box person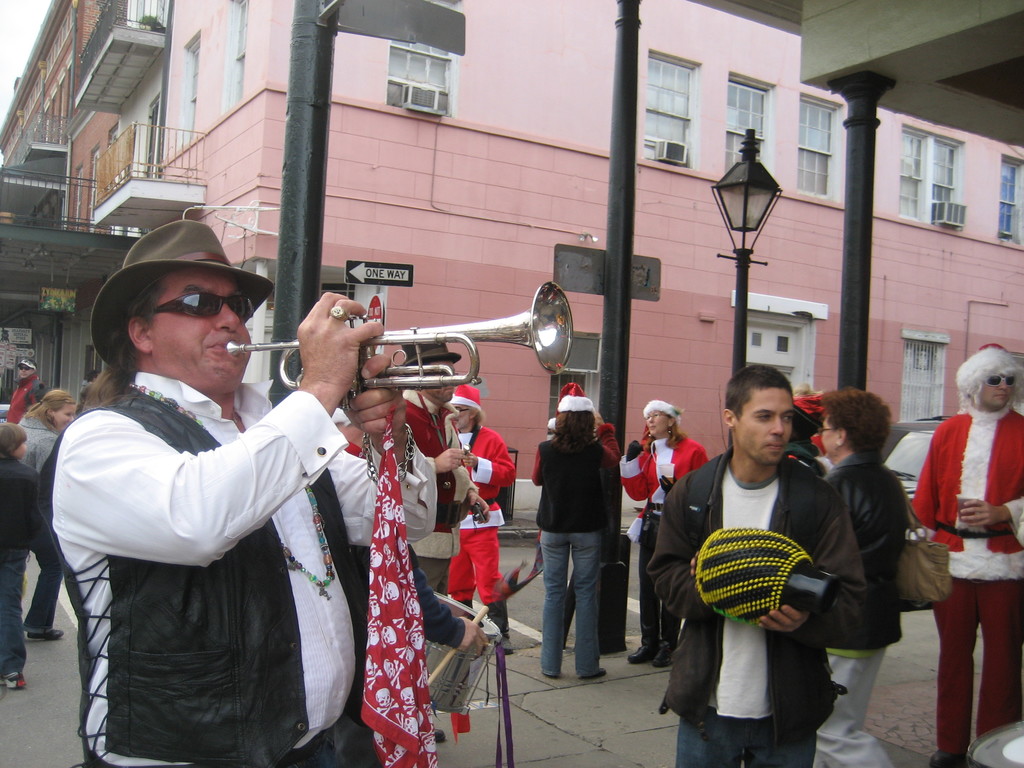
bbox=(396, 331, 467, 591)
